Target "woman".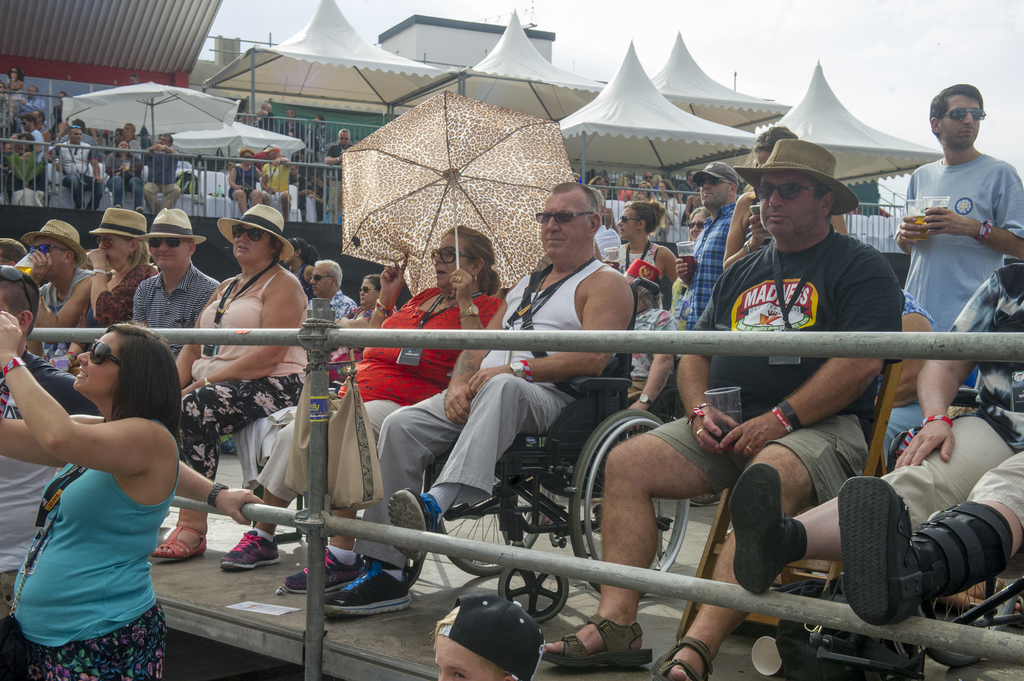
Target region: 108,144,143,214.
